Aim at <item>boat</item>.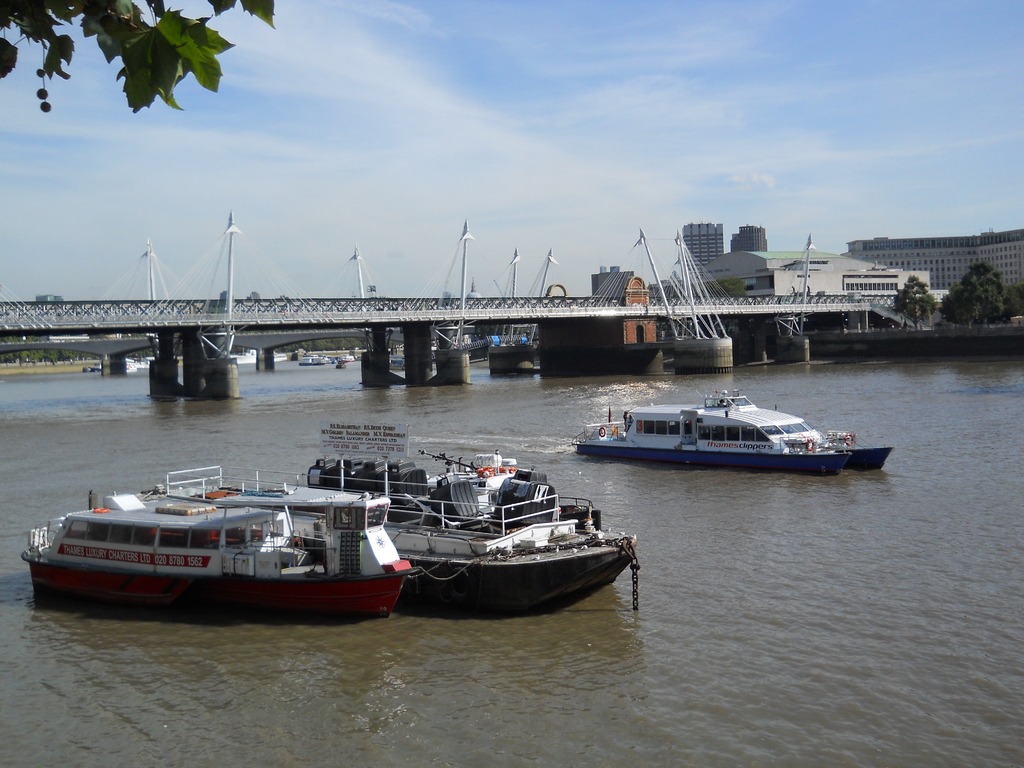
Aimed at [298, 355, 332, 366].
